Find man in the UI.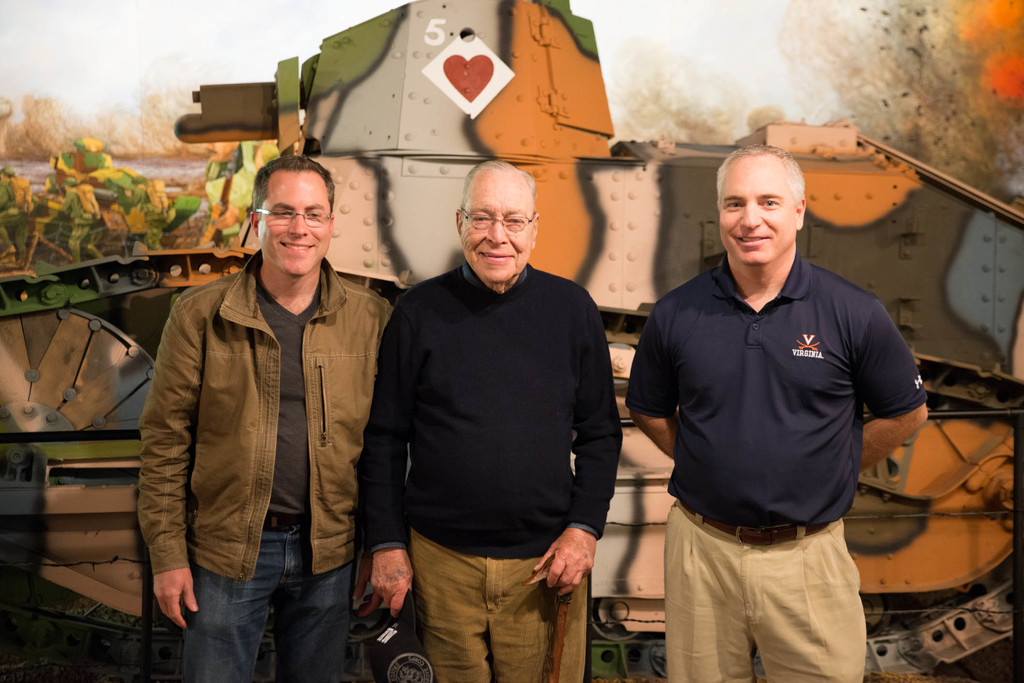
UI element at Rect(360, 145, 628, 672).
